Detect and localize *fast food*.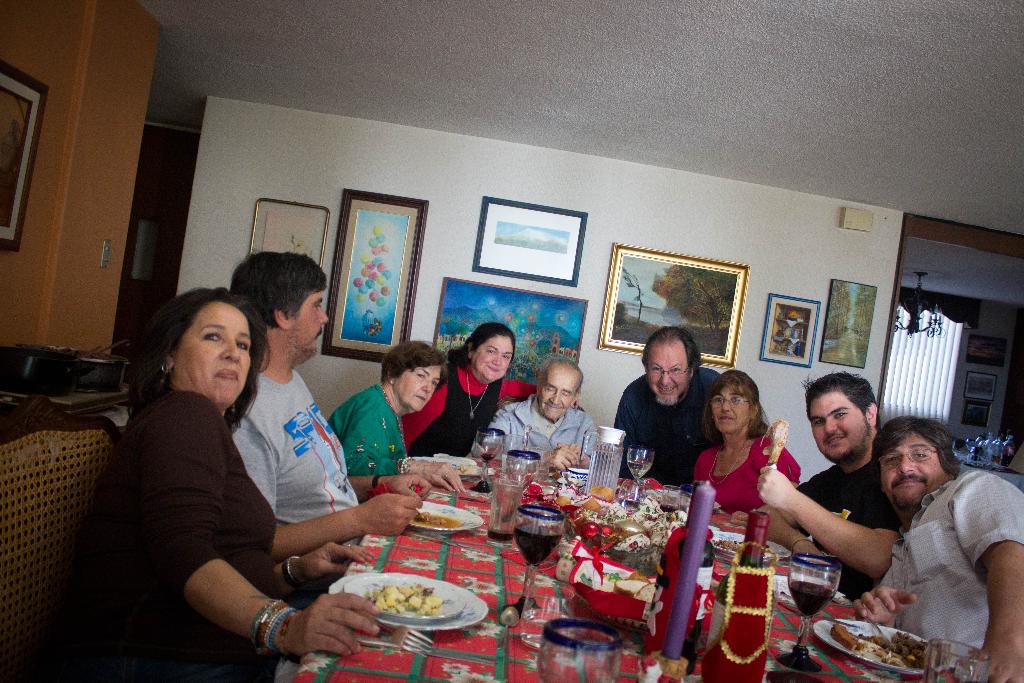
Localized at BBox(583, 497, 601, 511).
